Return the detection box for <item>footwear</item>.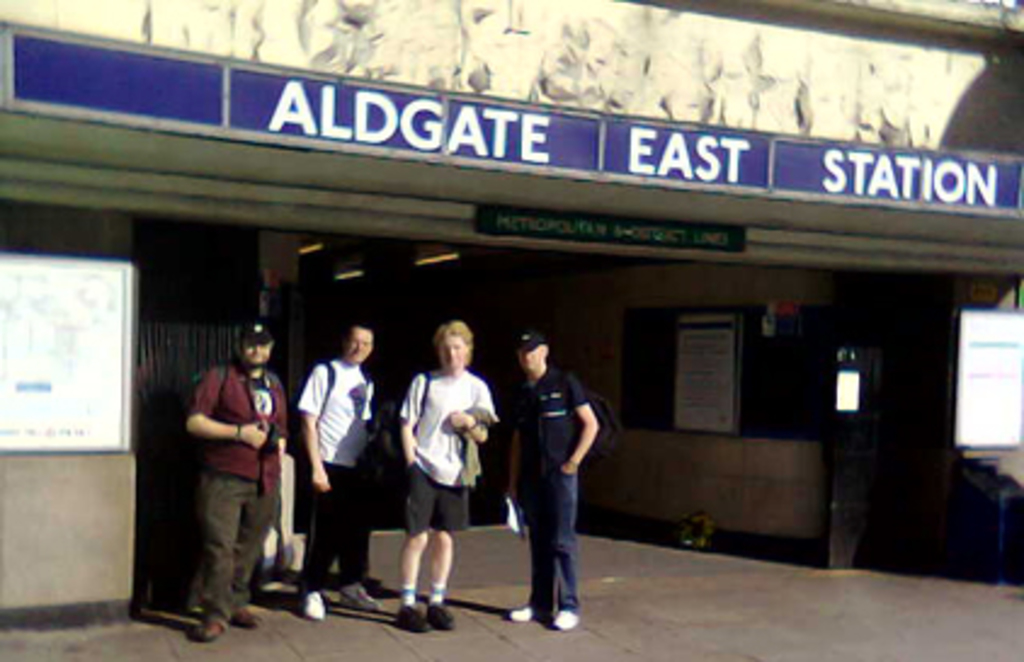
box=[396, 601, 429, 630].
